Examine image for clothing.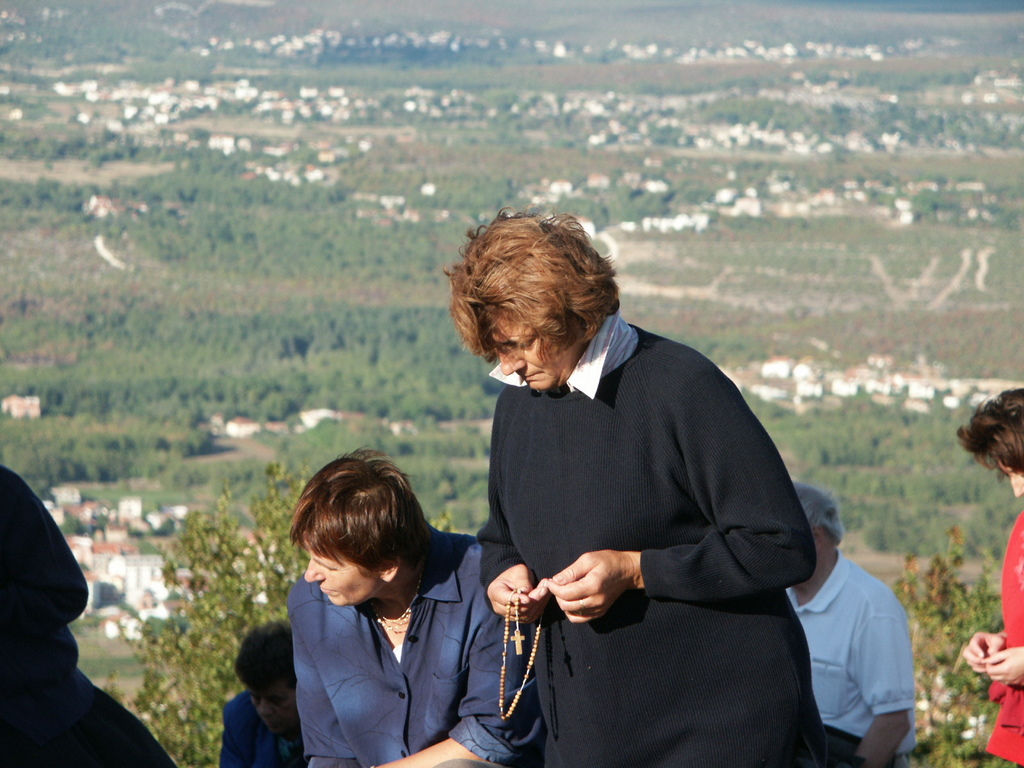
Examination result: {"x1": 984, "y1": 516, "x2": 1023, "y2": 767}.
